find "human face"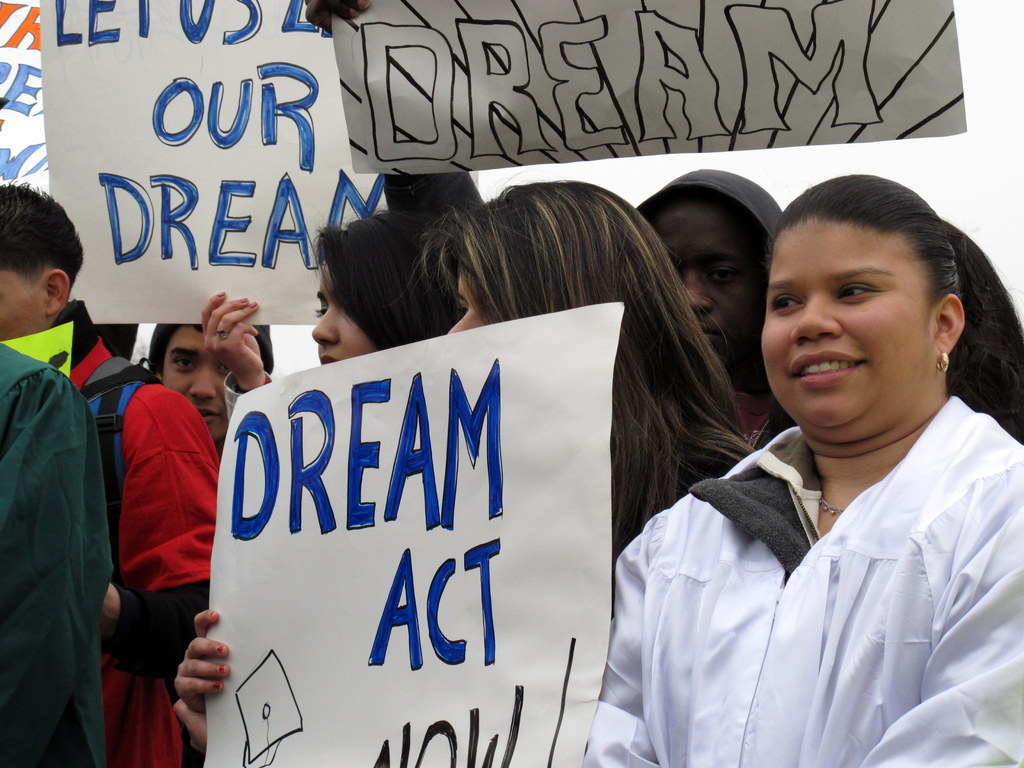
164, 325, 227, 438
